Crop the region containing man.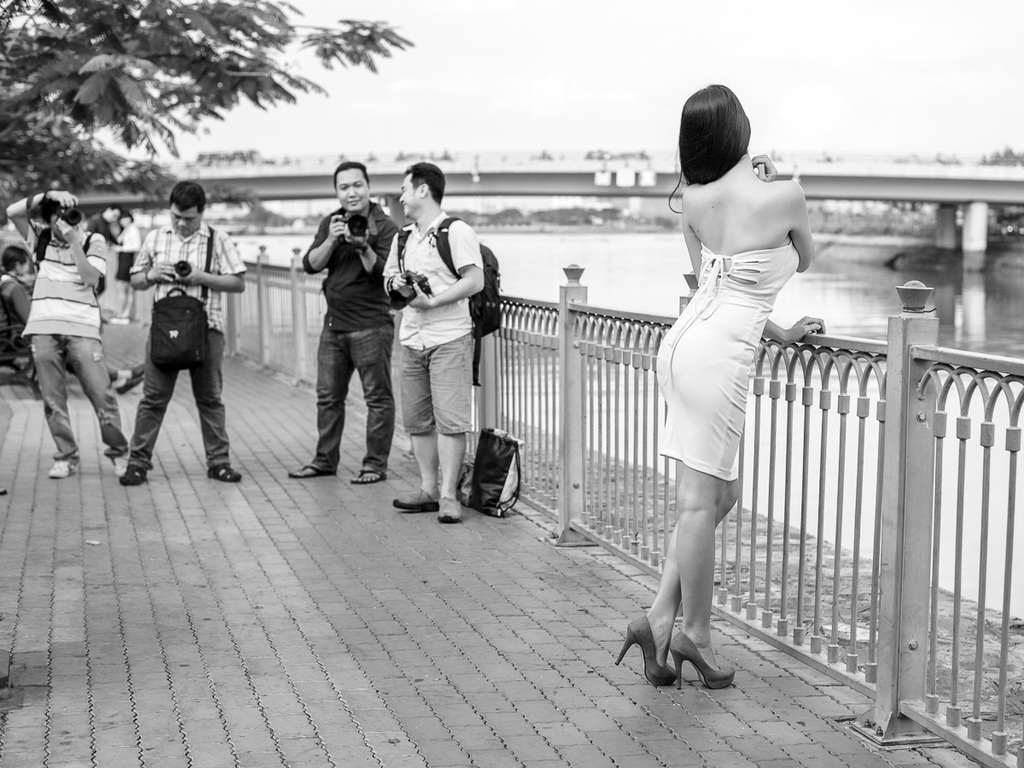
Crop region: (6, 186, 131, 477).
